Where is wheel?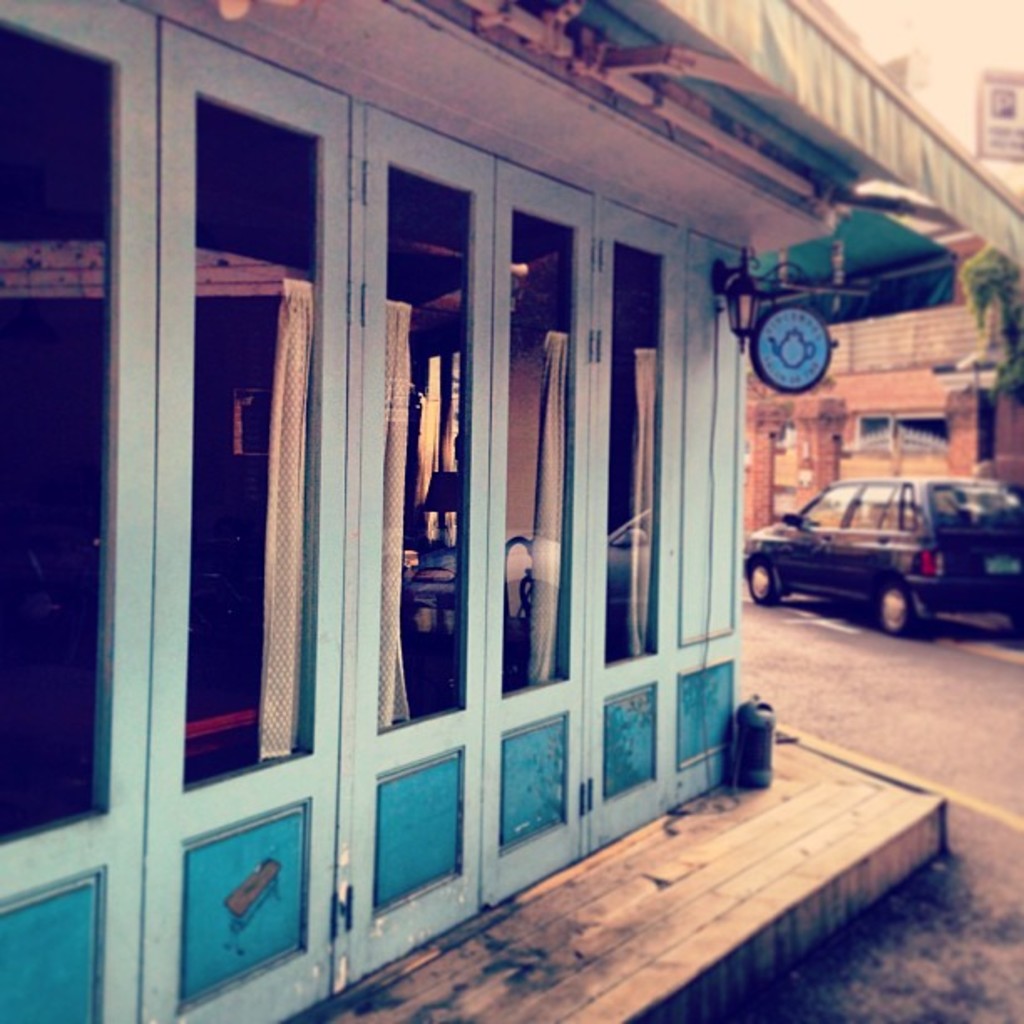
(870, 572, 924, 639).
